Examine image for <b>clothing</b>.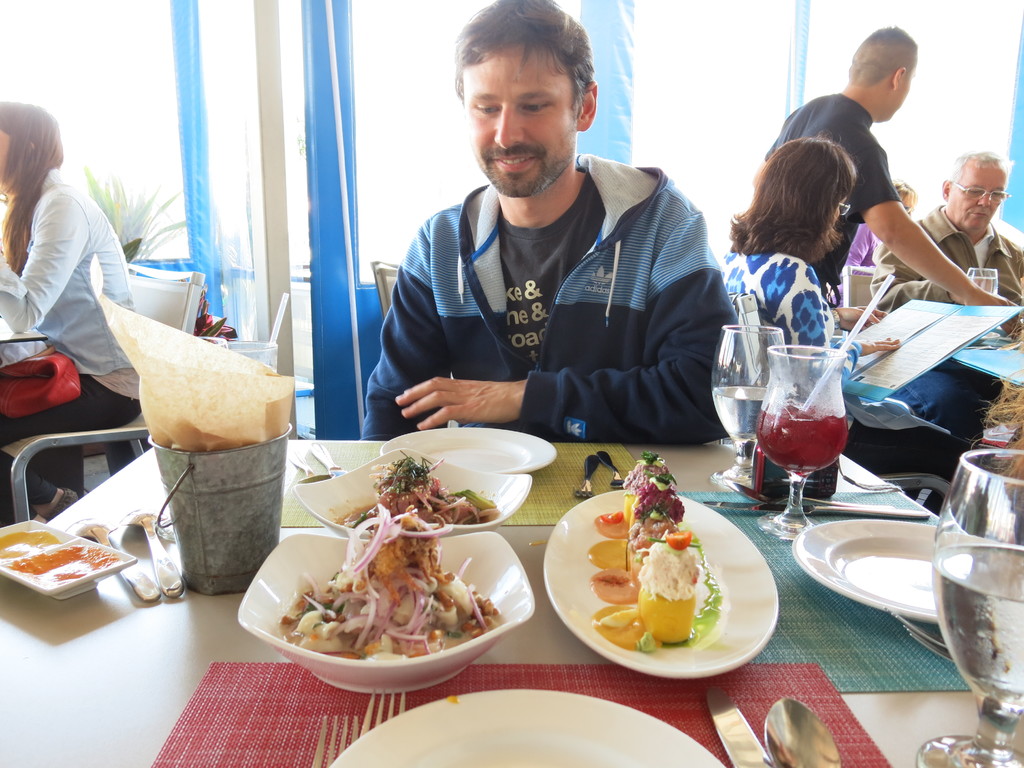
Examination result: locate(845, 225, 884, 267).
